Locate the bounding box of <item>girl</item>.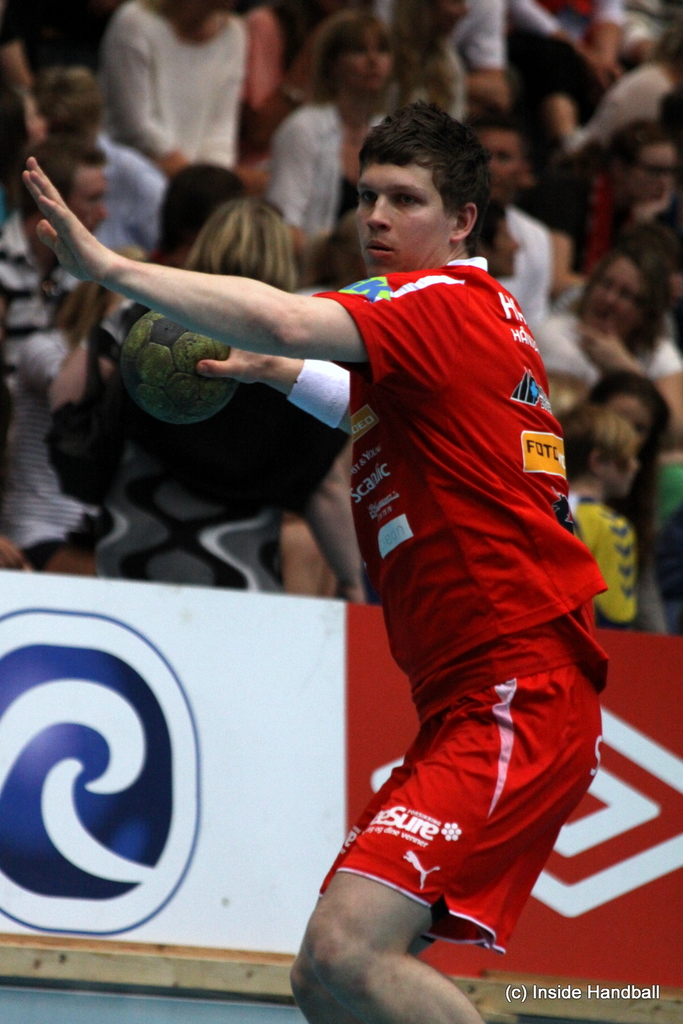
Bounding box: Rect(38, 179, 376, 608).
